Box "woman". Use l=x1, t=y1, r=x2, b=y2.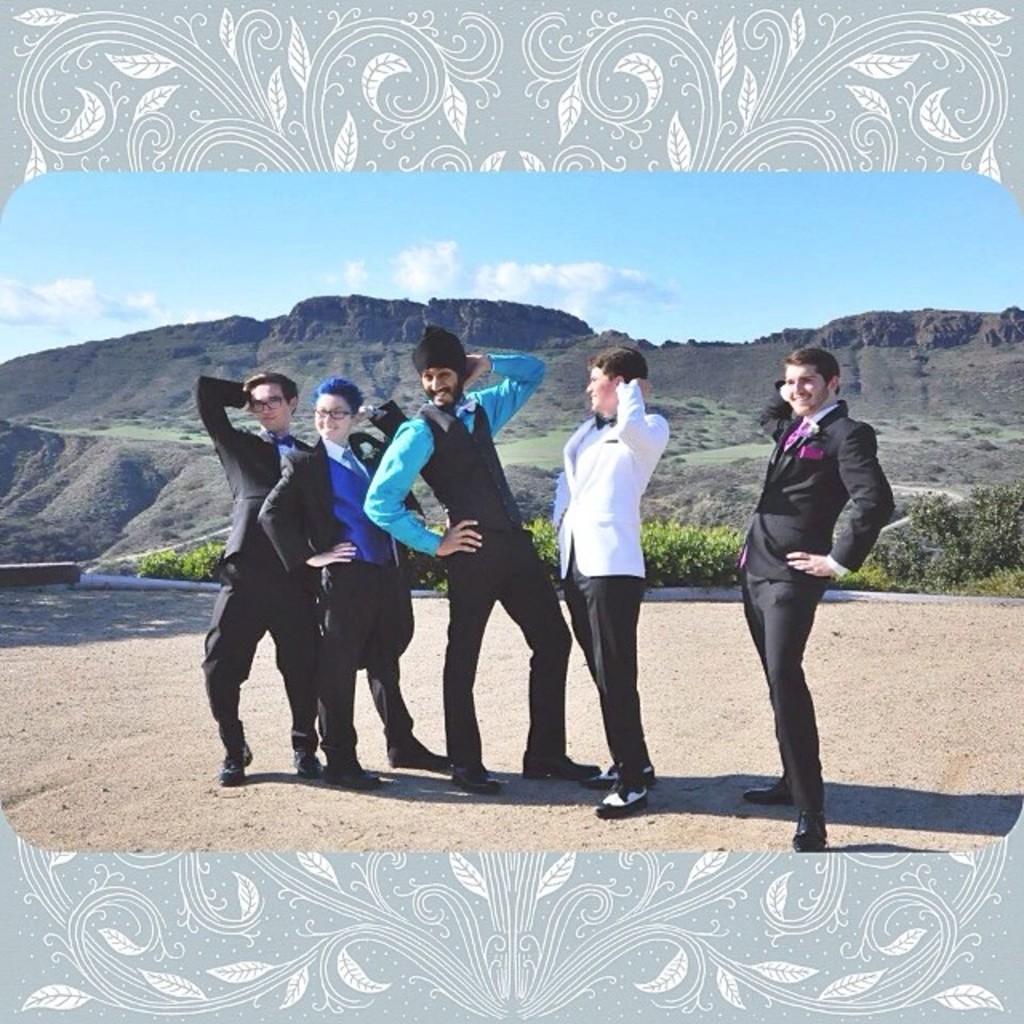
l=261, t=379, r=459, b=778.
